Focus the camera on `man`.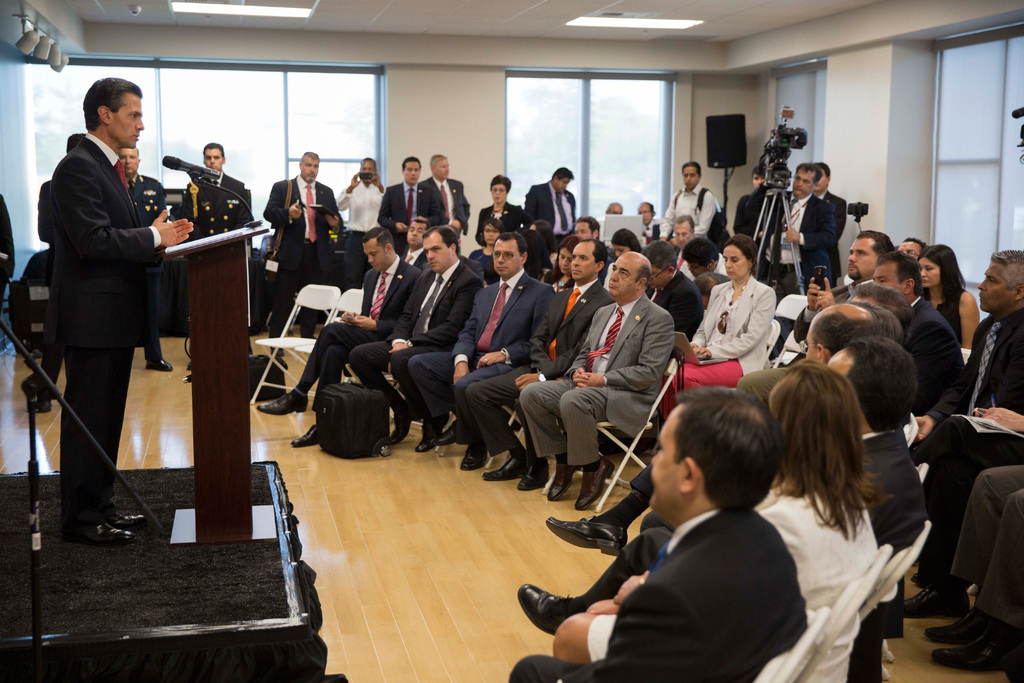
Focus region: region(797, 252, 970, 457).
